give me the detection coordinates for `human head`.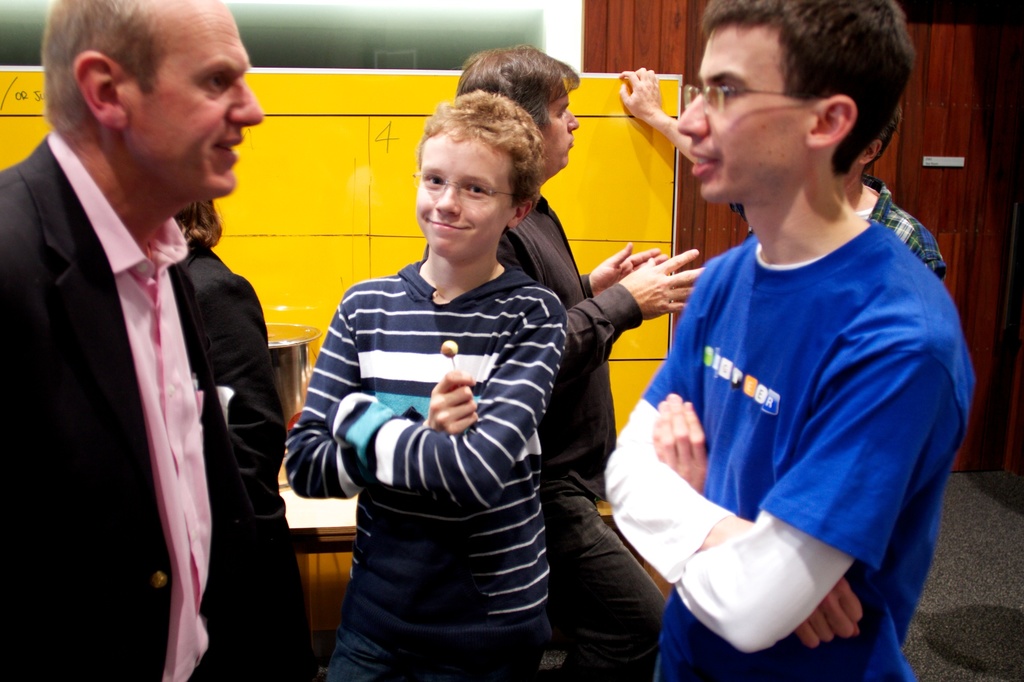
[x1=671, y1=4, x2=918, y2=206].
